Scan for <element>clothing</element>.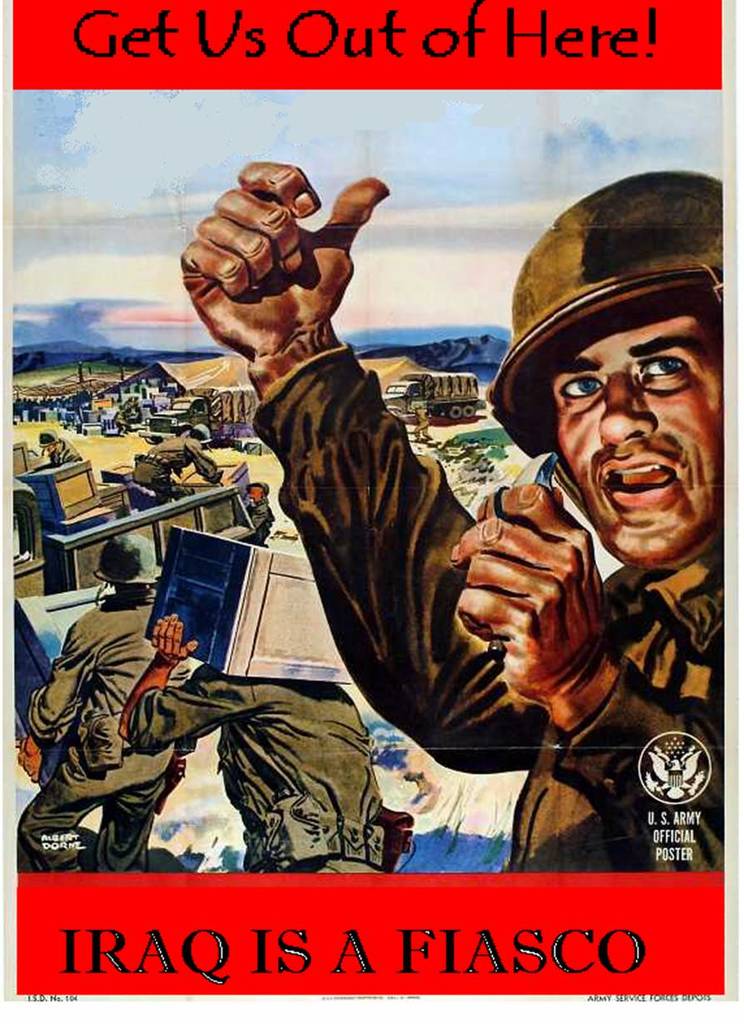
Scan result: x1=136, y1=655, x2=384, y2=883.
